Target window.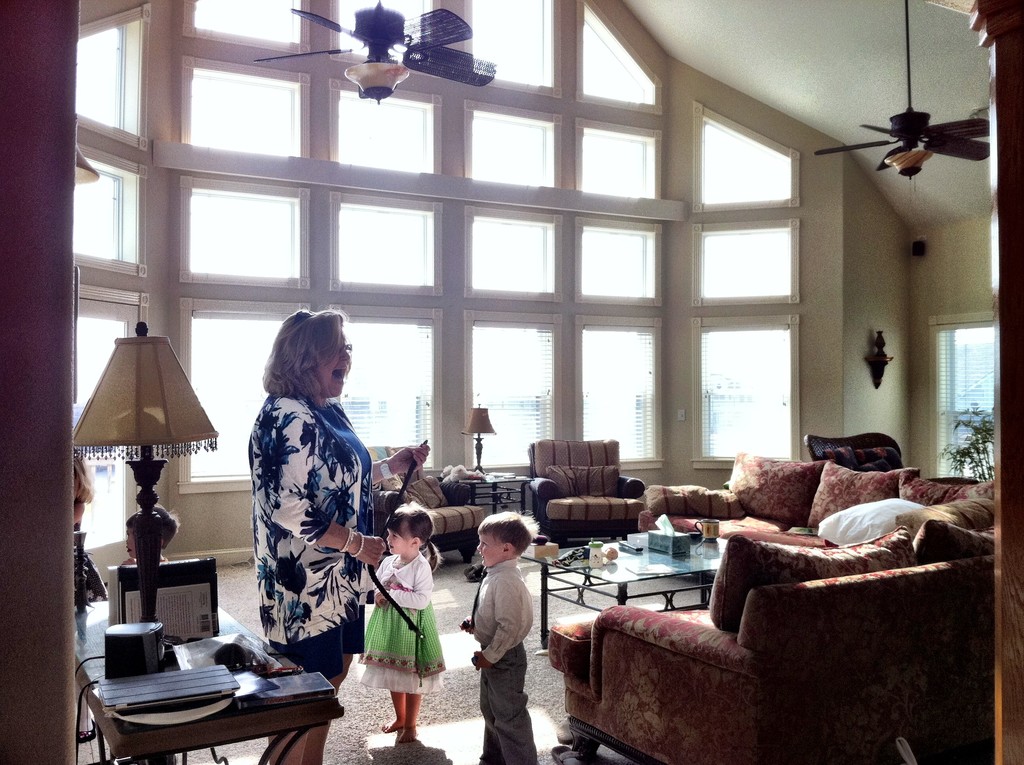
Target region: {"x1": 74, "y1": 9, "x2": 147, "y2": 143}.
